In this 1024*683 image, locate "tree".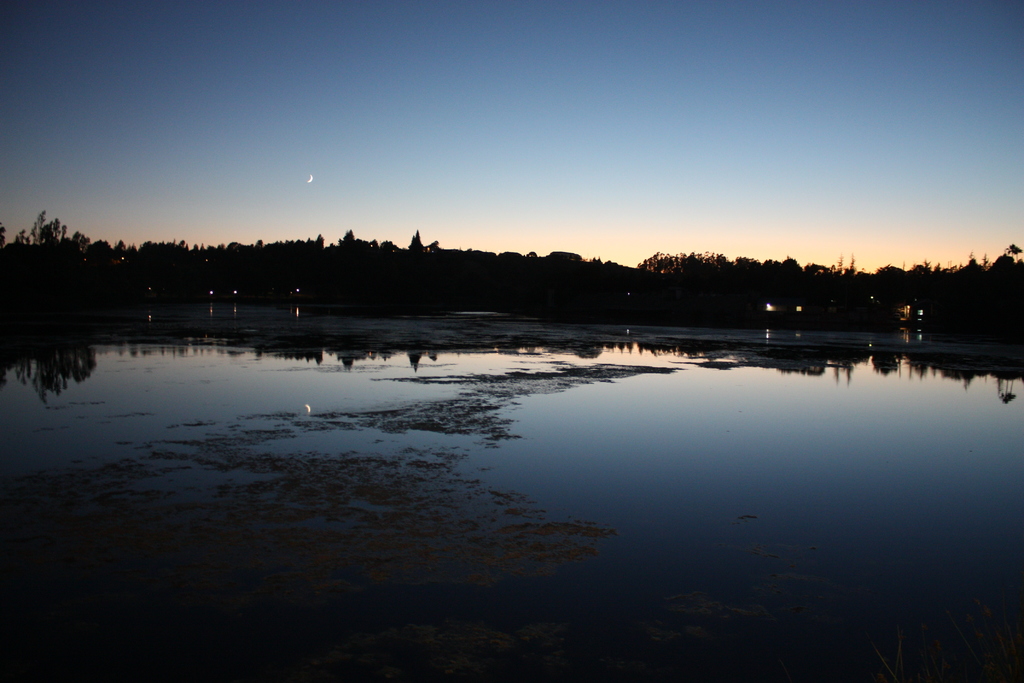
Bounding box: (x1=213, y1=245, x2=242, y2=275).
